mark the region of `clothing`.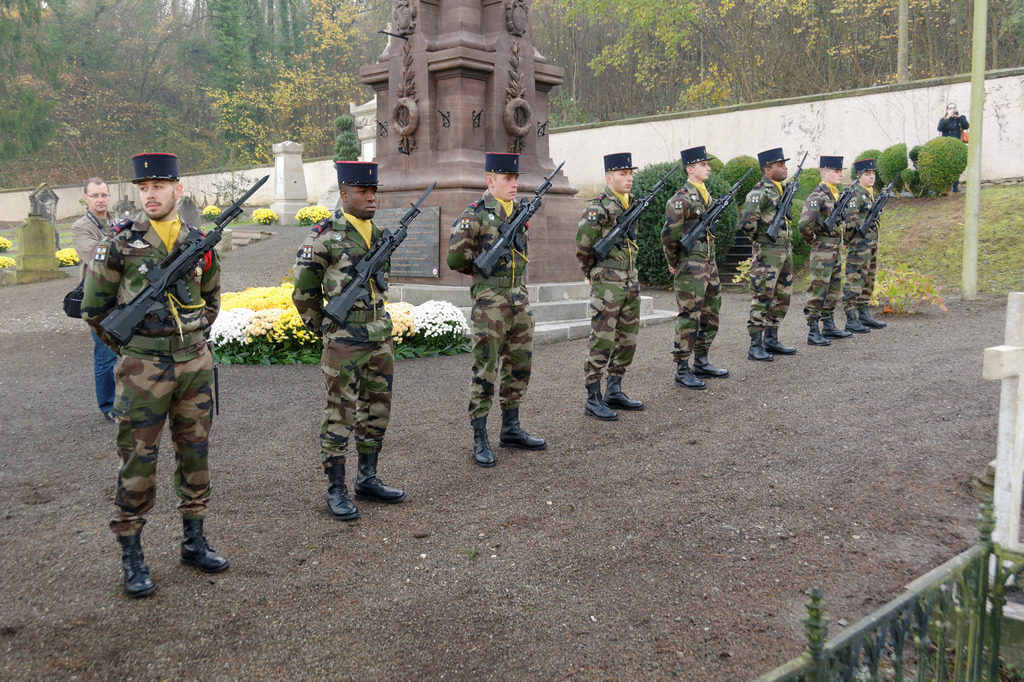
Region: 847,185,879,314.
